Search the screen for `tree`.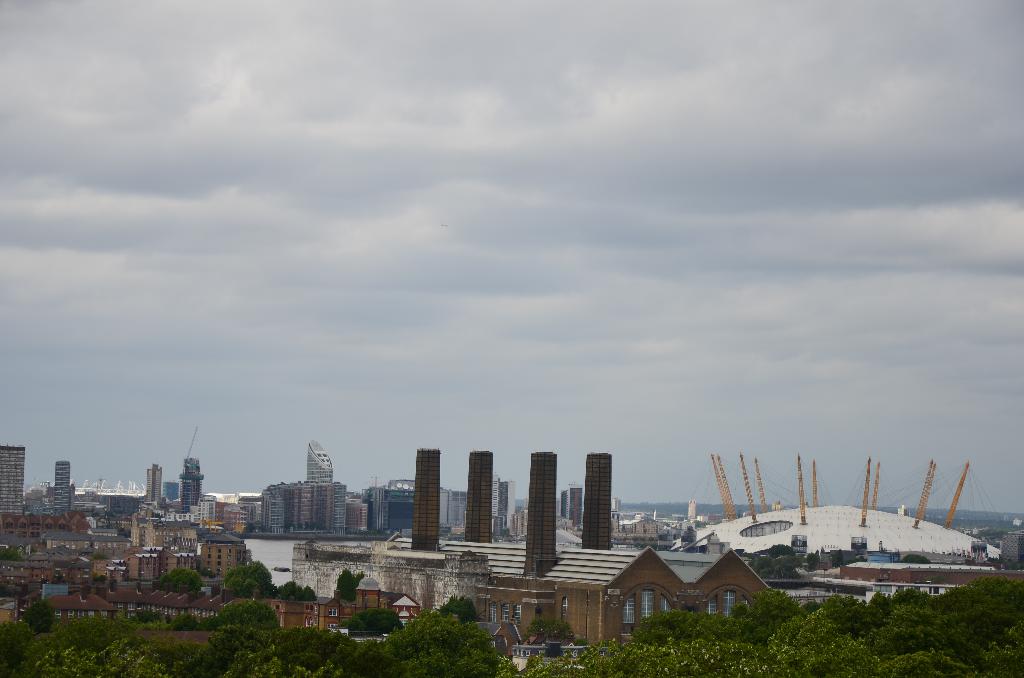
Found at BBox(435, 595, 479, 624).
